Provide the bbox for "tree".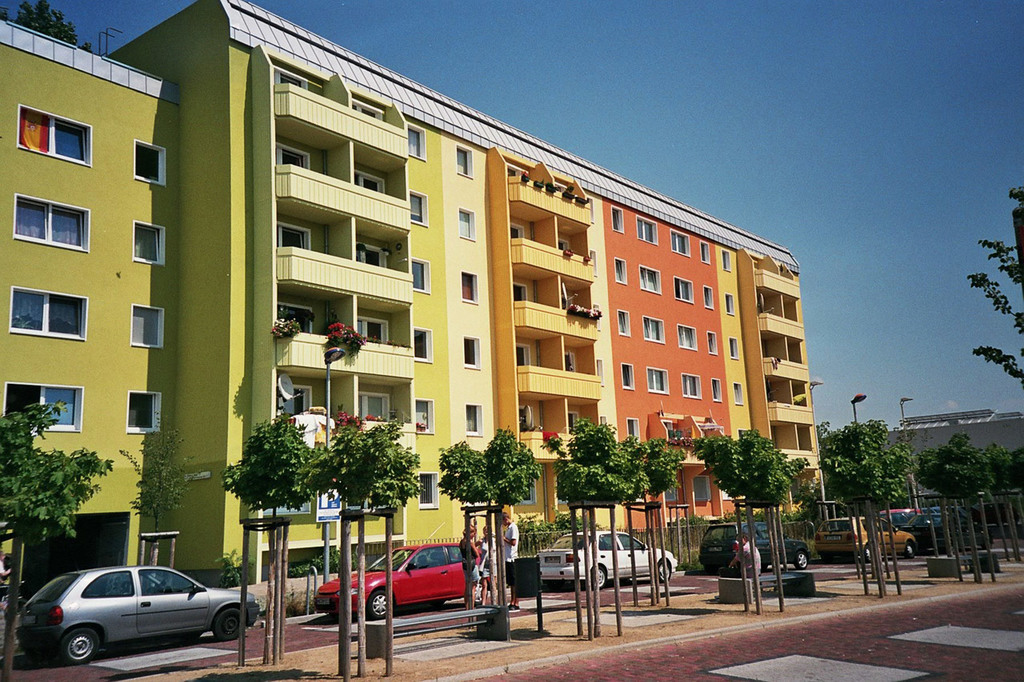
bbox=(316, 416, 426, 681).
